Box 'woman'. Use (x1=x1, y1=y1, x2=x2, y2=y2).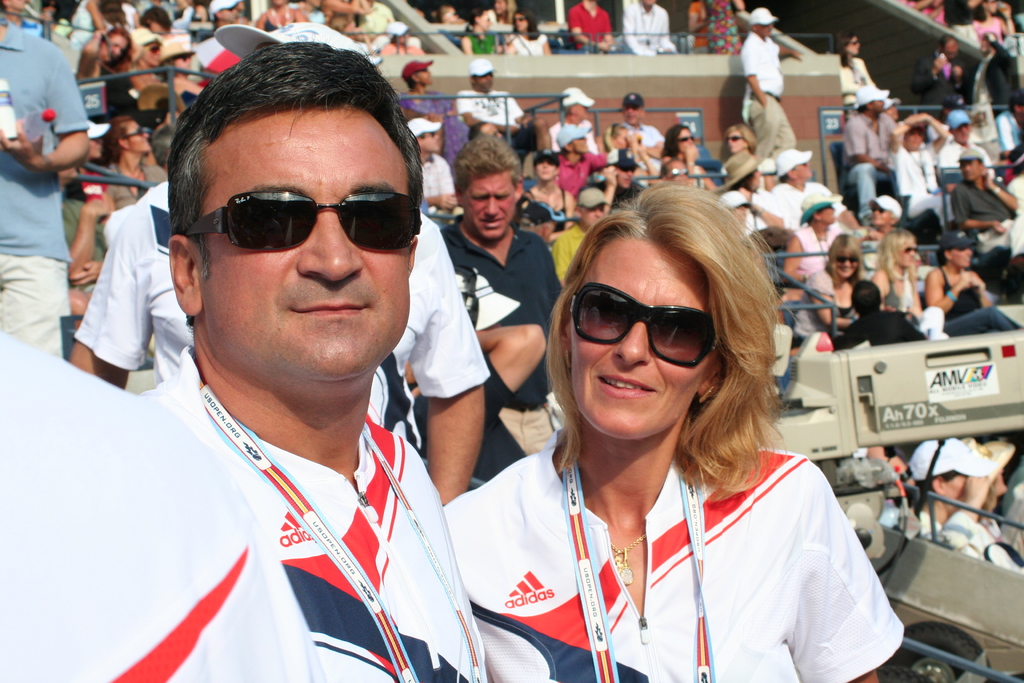
(x1=507, y1=12, x2=552, y2=55).
